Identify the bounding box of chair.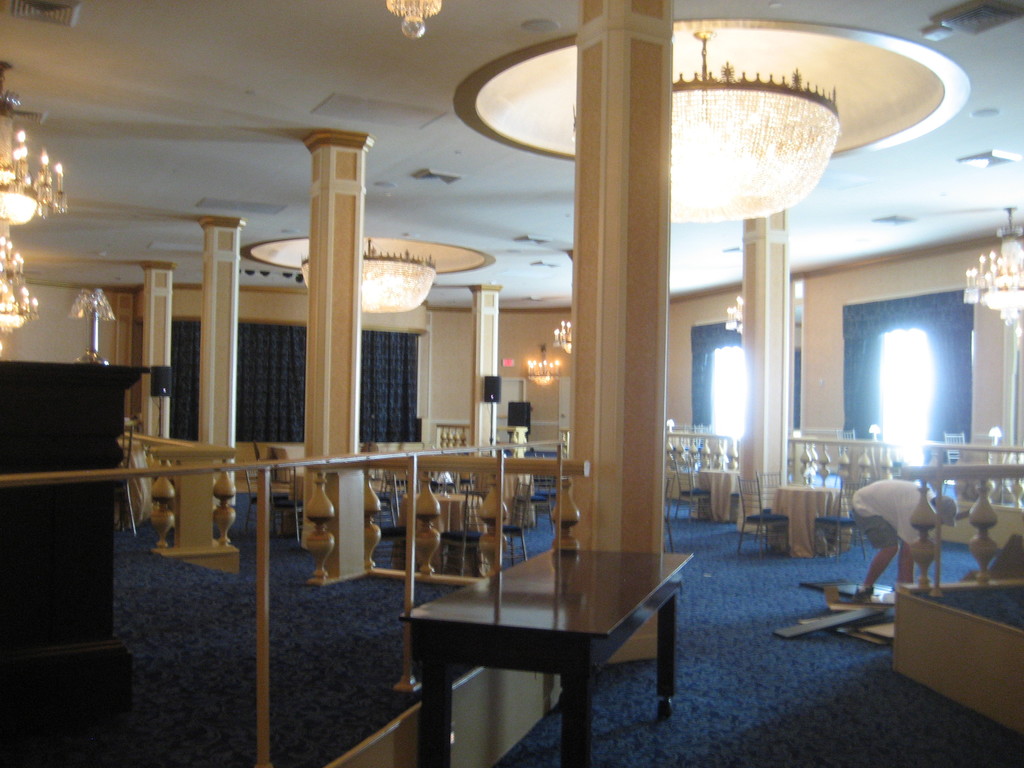
(left=943, top=435, right=968, bottom=495).
